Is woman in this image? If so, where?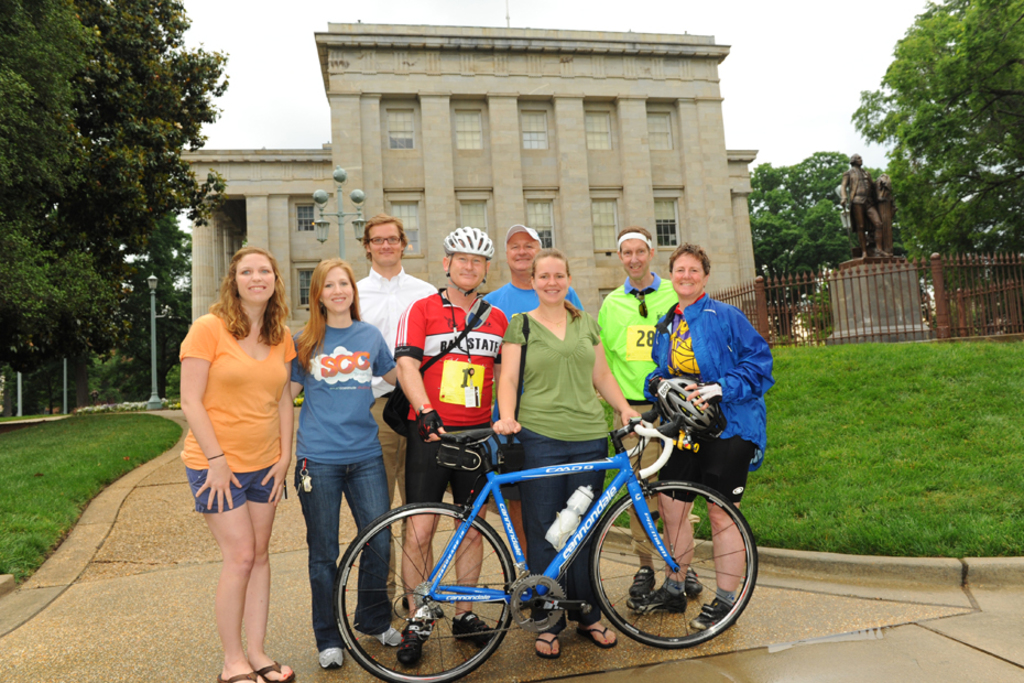
Yes, at 495/256/639/654.
